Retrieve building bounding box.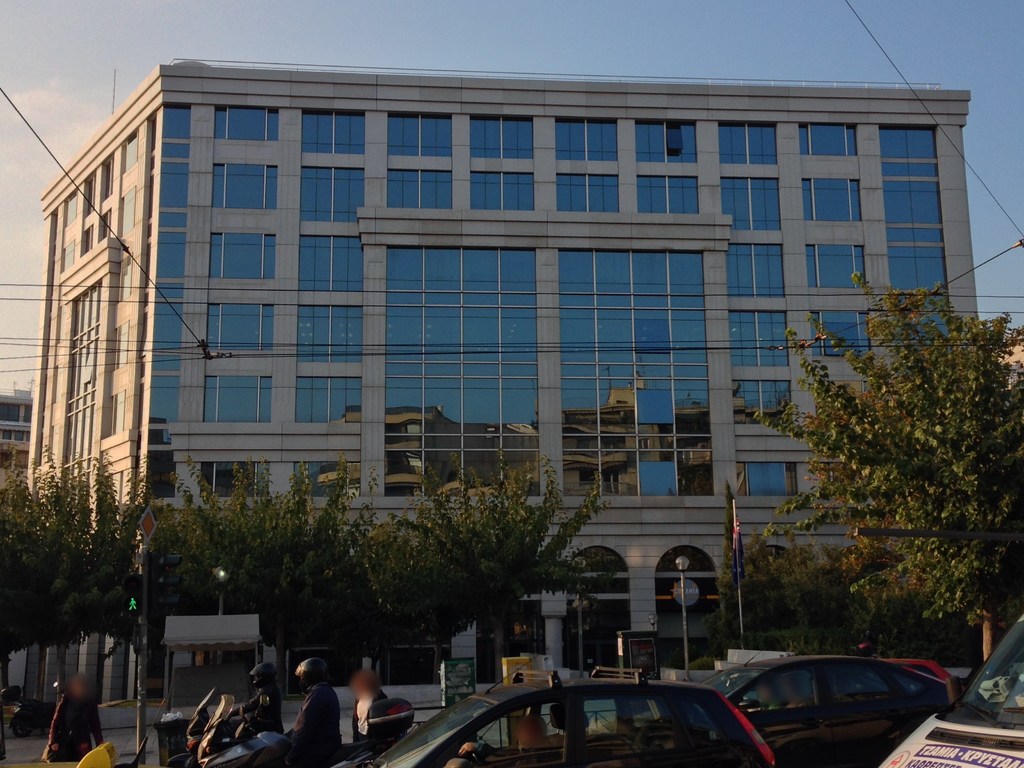
Bounding box: bbox=[987, 342, 1023, 659].
